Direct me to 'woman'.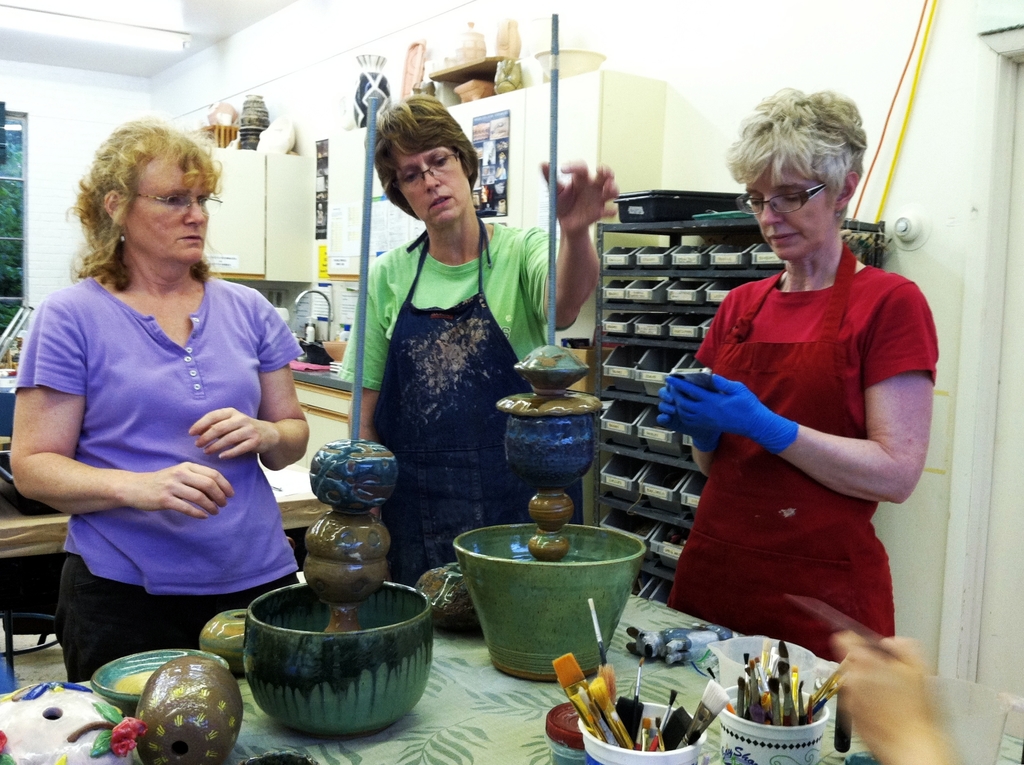
Direction: BBox(651, 91, 963, 654).
